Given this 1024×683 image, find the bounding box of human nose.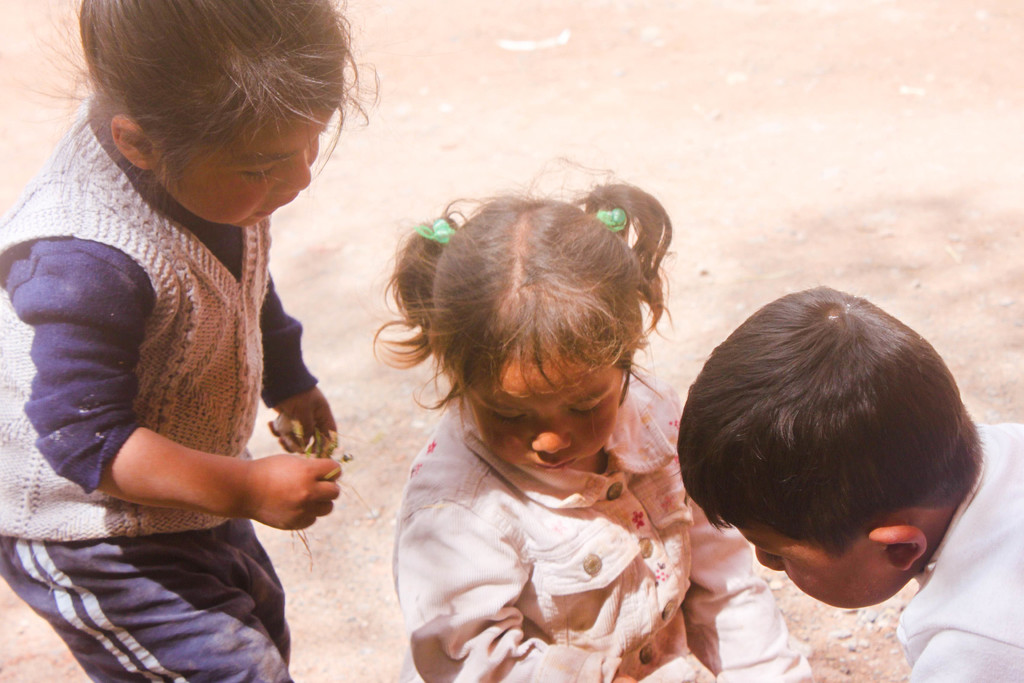
detection(268, 147, 314, 194).
